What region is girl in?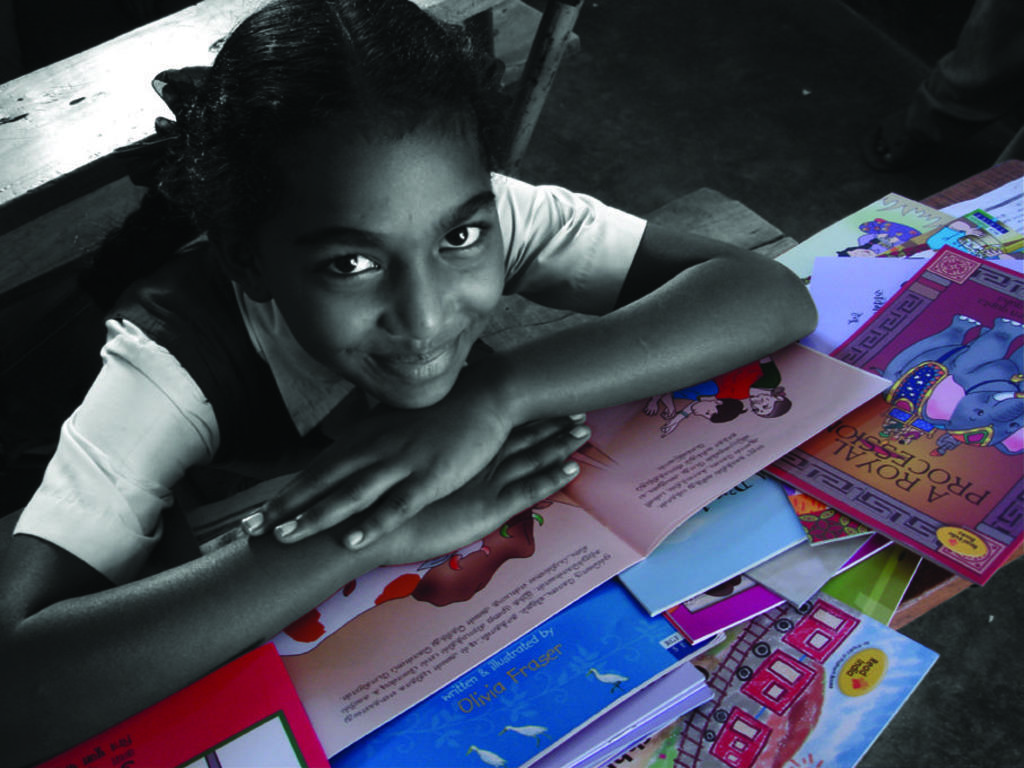
pyautogui.locateOnScreen(0, 0, 826, 762).
